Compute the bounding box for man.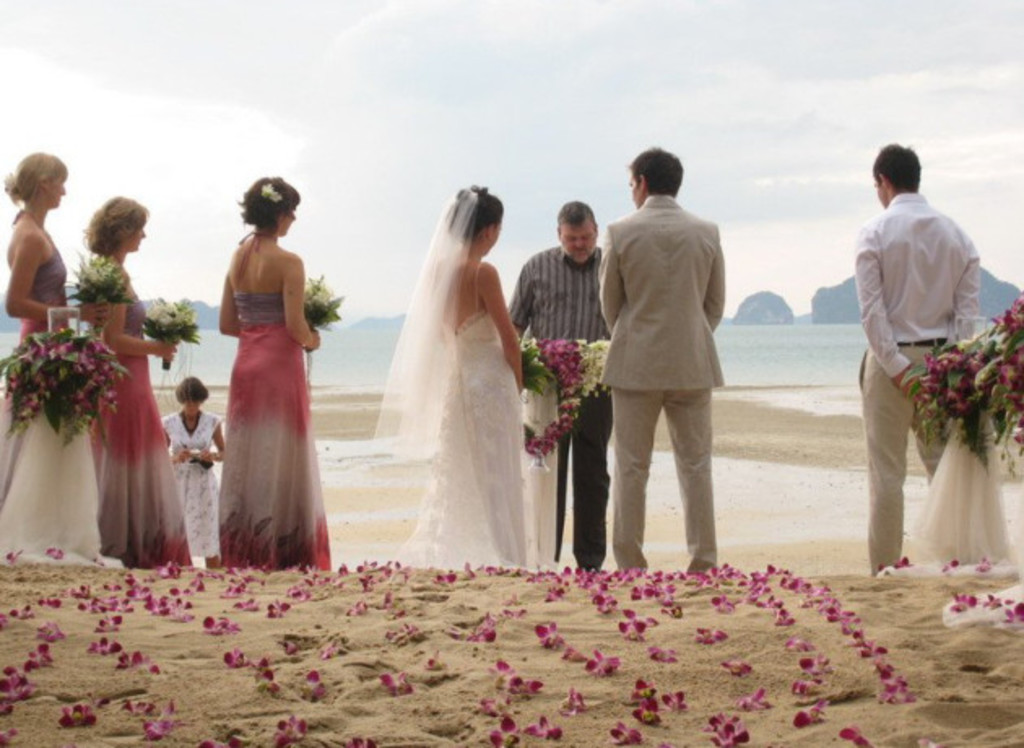
locate(592, 140, 749, 579).
